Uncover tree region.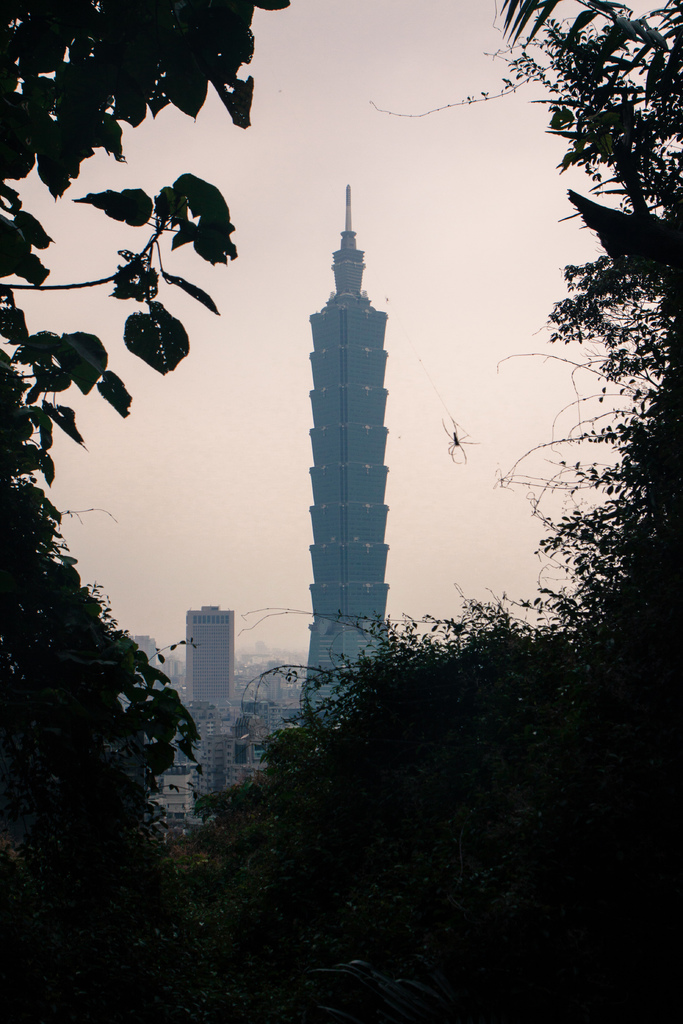
Uncovered: bbox=[202, 0, 682, 1012].
